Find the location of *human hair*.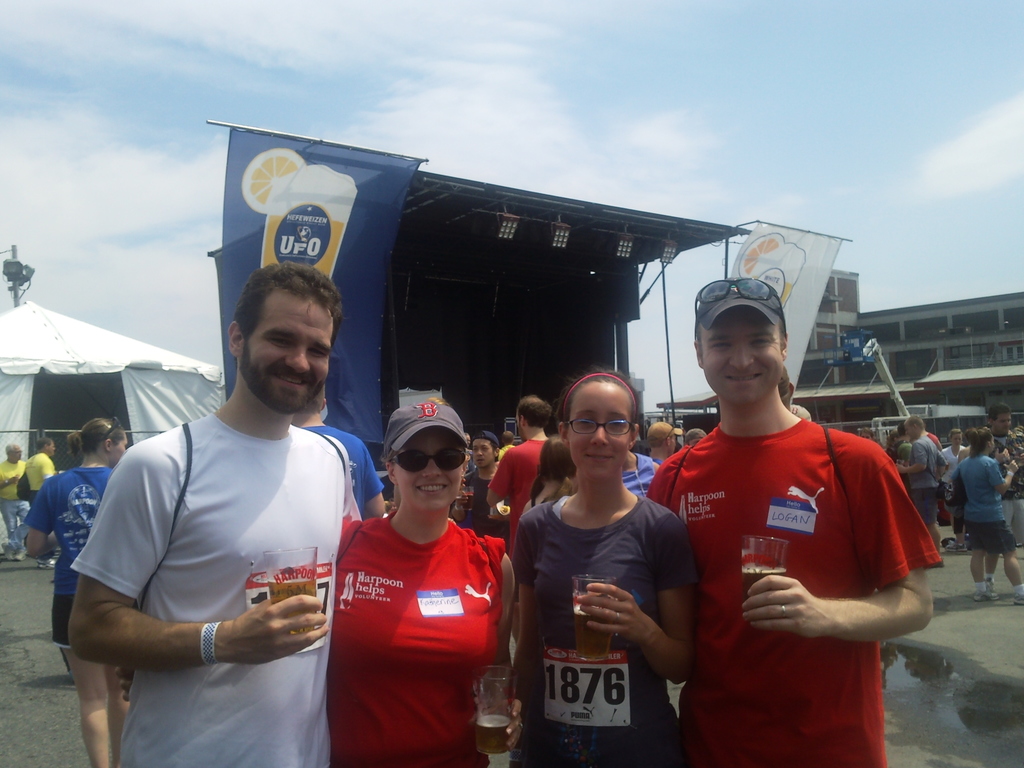
Location: 551 367 643 431.
